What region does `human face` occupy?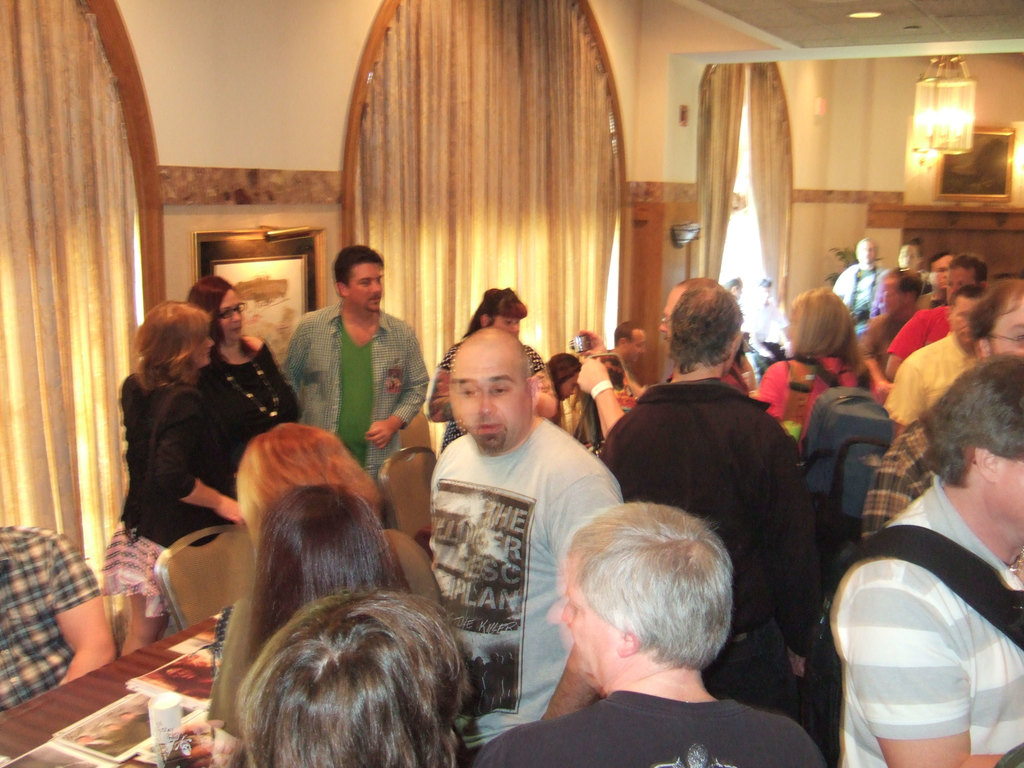
<region>995, 300, 1023, 351</region>.
